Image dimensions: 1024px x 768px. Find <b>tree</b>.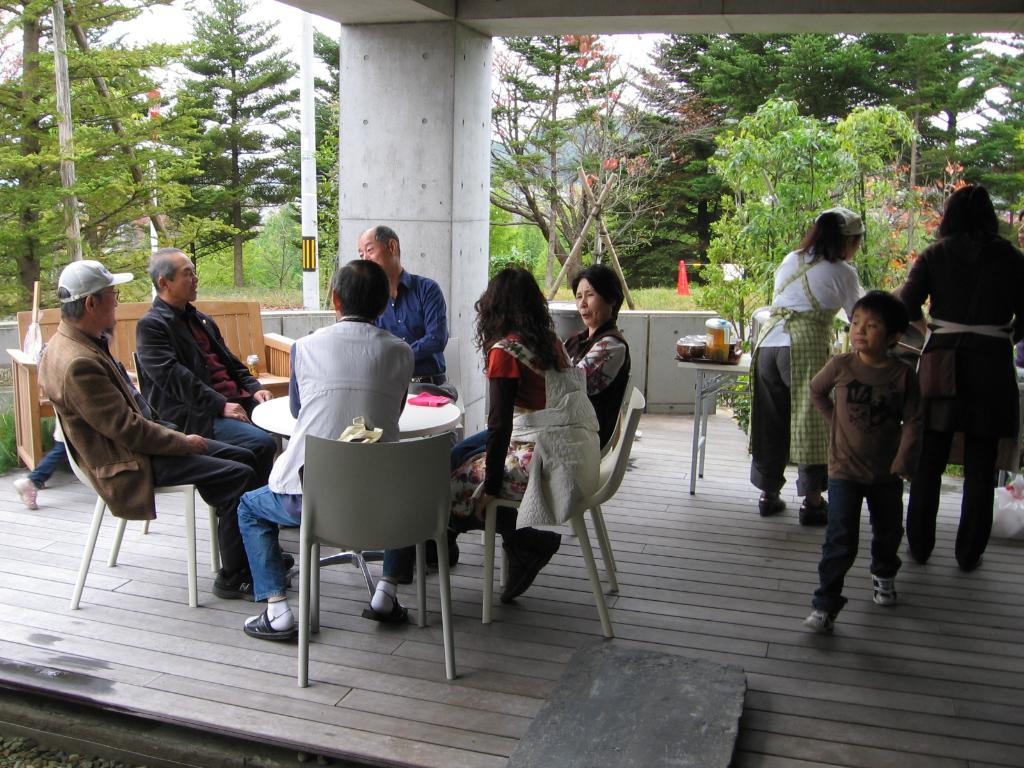
601/29/743/281.
